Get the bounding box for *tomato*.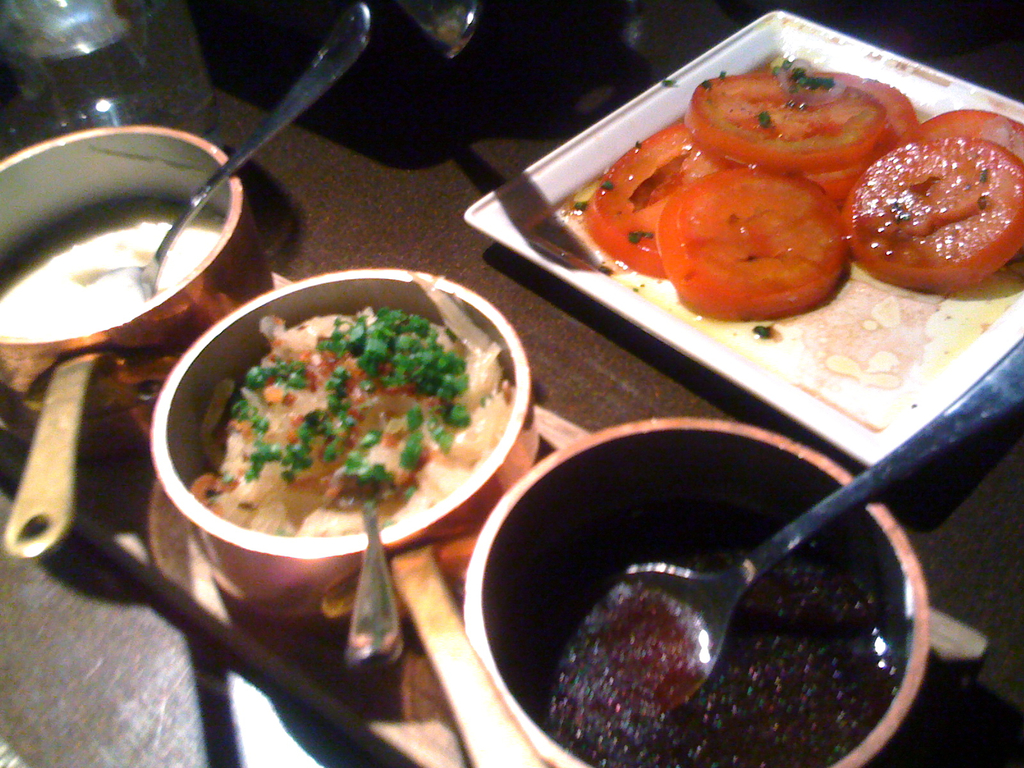
bbox=[588, 125, 731, 271].
